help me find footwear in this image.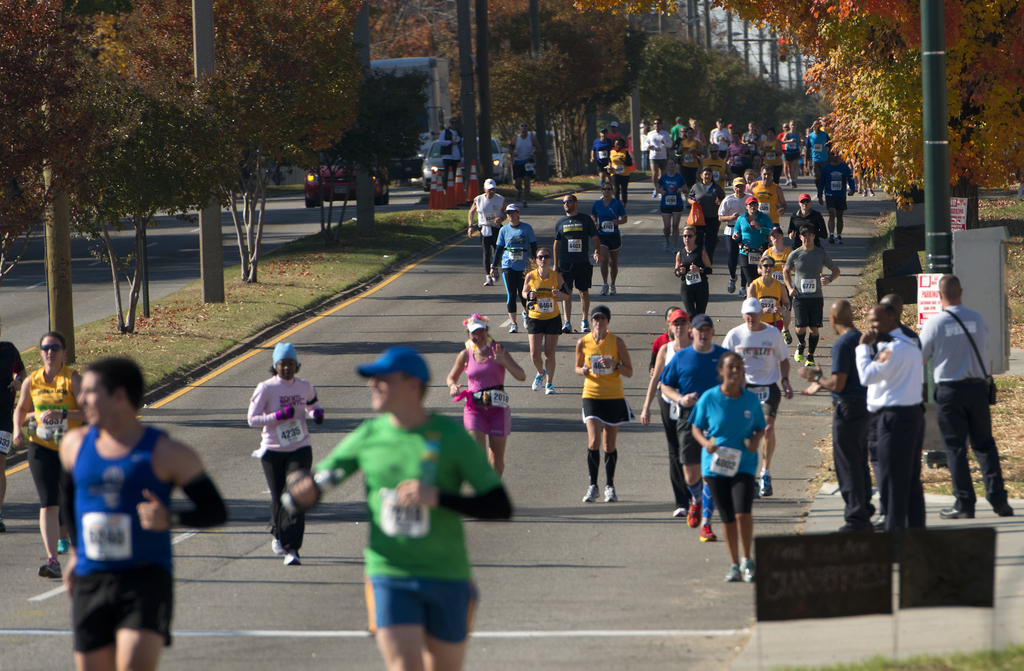
Found it: <box>826,233,834,249</box>.
